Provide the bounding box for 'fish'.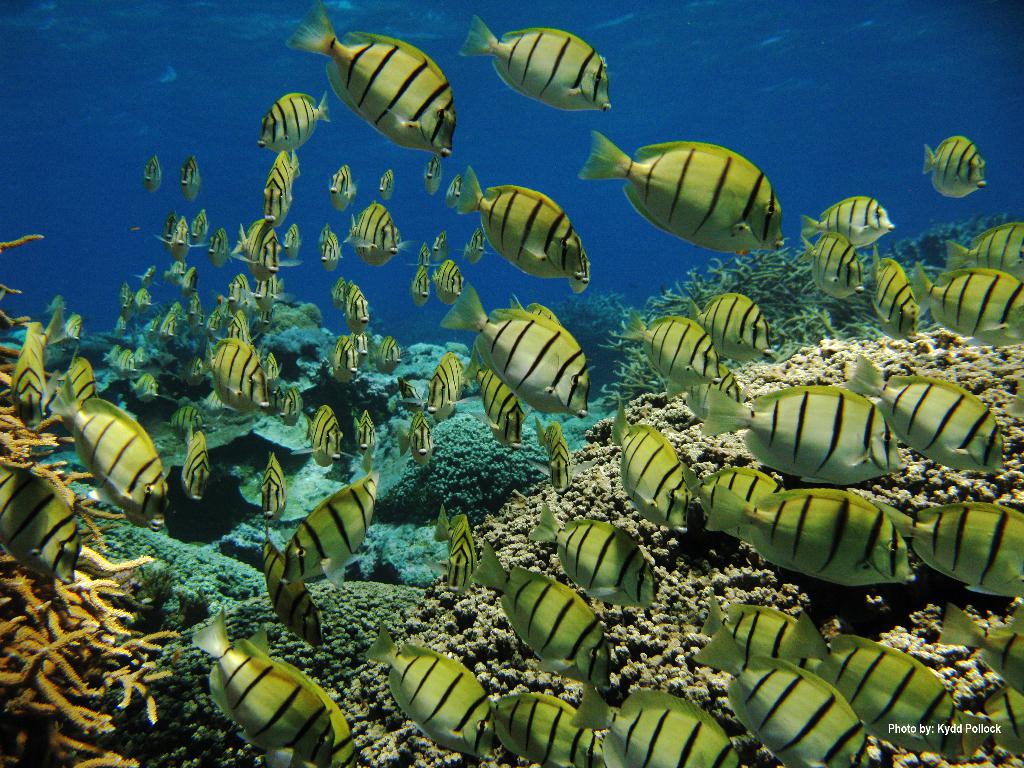
crop(429, 352, 472, 417).
